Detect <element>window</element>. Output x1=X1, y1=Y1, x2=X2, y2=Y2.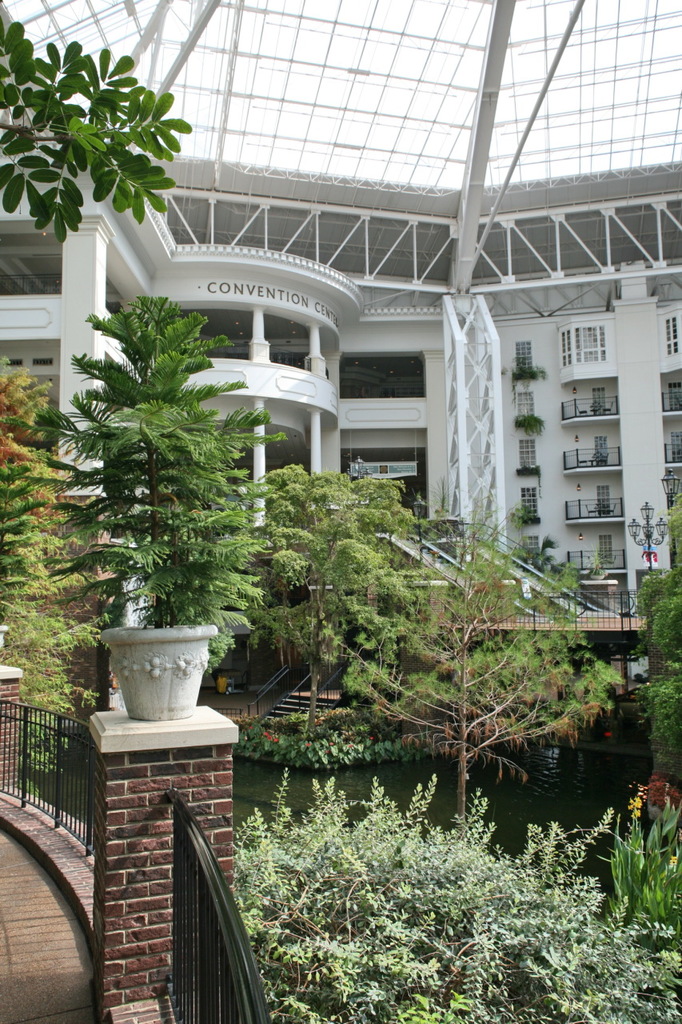
x1=594, y1=482, x2=610, y2=515.
